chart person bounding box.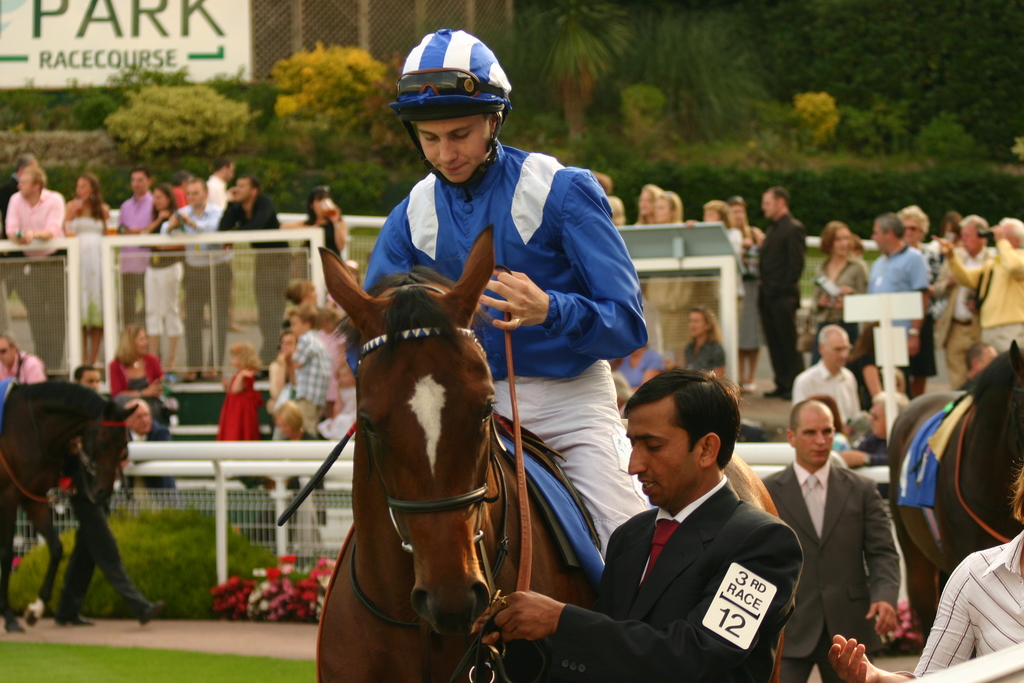
Charted: x1=211 y1=340 x2=262 y2=436.
